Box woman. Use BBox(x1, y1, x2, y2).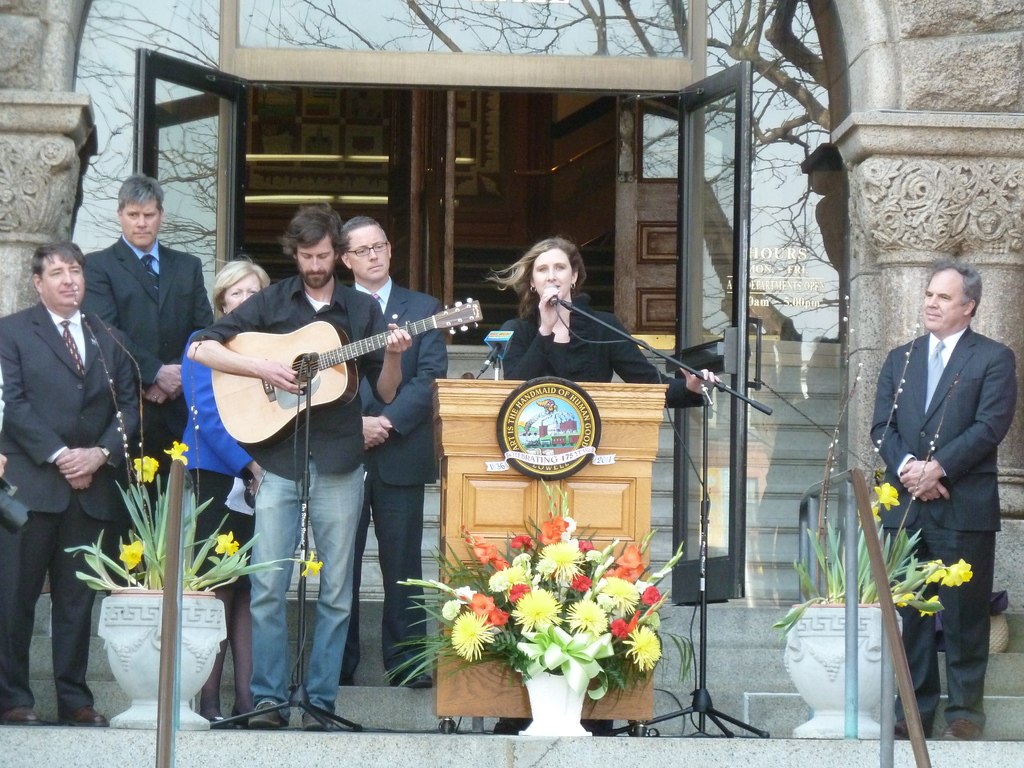
BBox(184, 261, 275, 728).
